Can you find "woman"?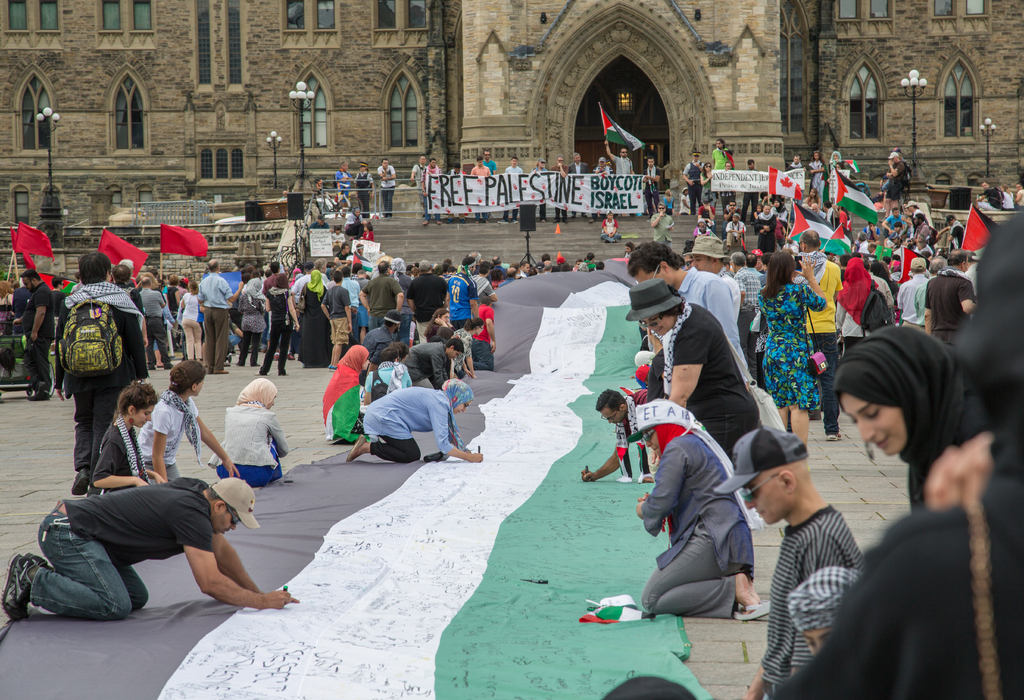
Yes, bounding box: left=239, top=276, right=266, bottom=367.
